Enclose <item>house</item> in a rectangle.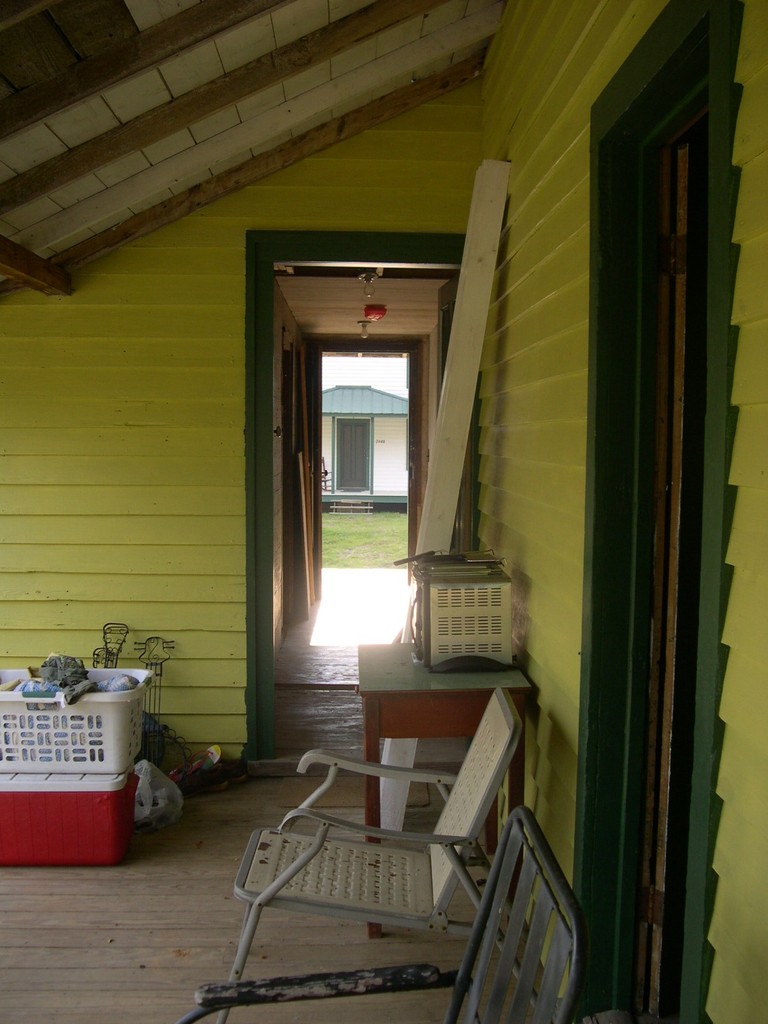
[left=0, top=0, right=767, bottom=1023].
